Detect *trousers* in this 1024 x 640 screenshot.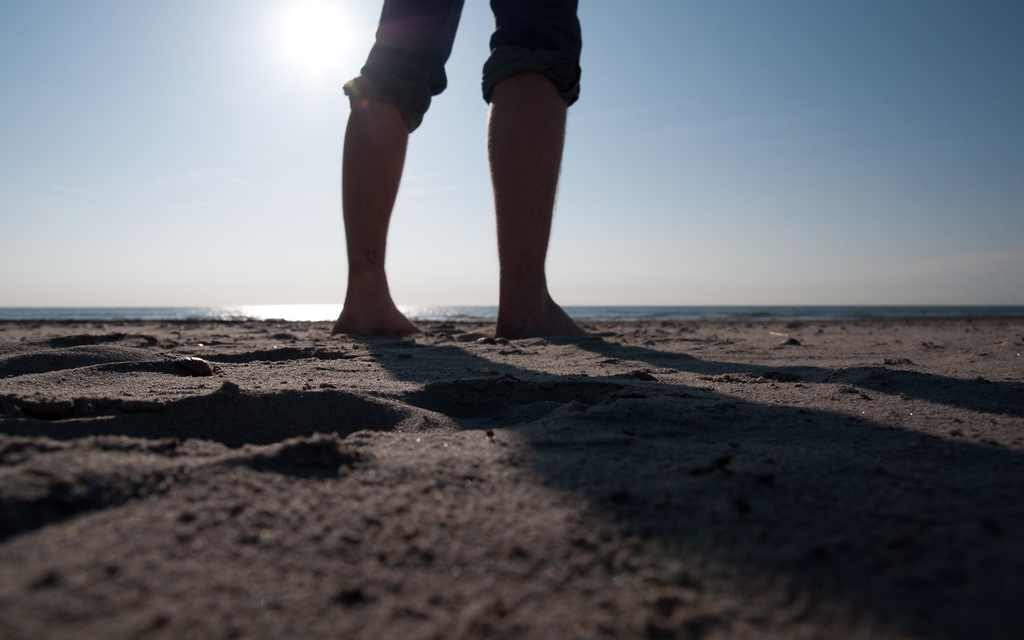
Detection: 343 0 579 131.
